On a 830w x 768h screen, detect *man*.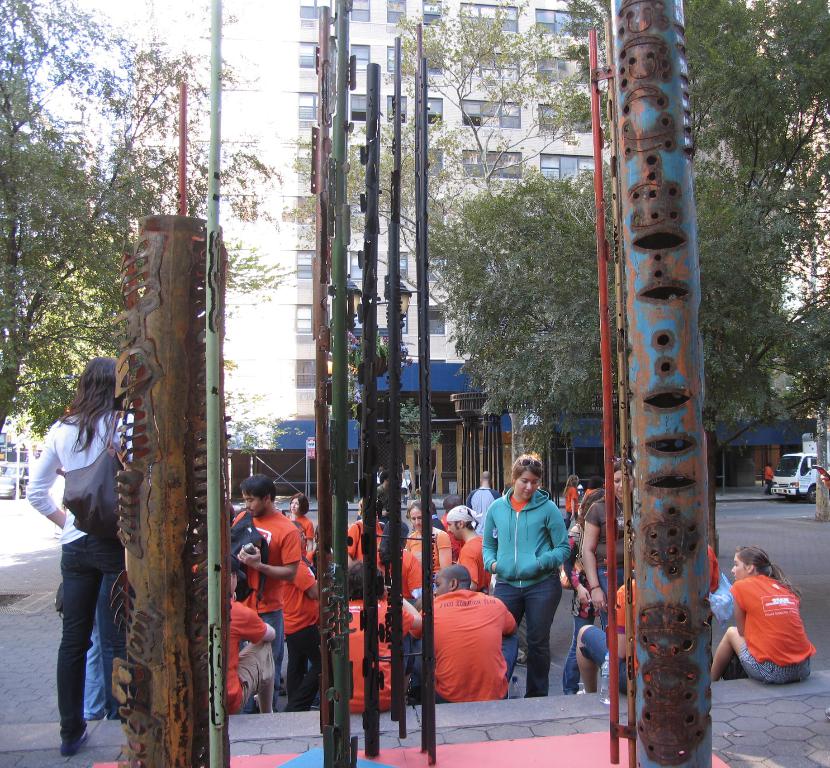
328/562/426/715.
